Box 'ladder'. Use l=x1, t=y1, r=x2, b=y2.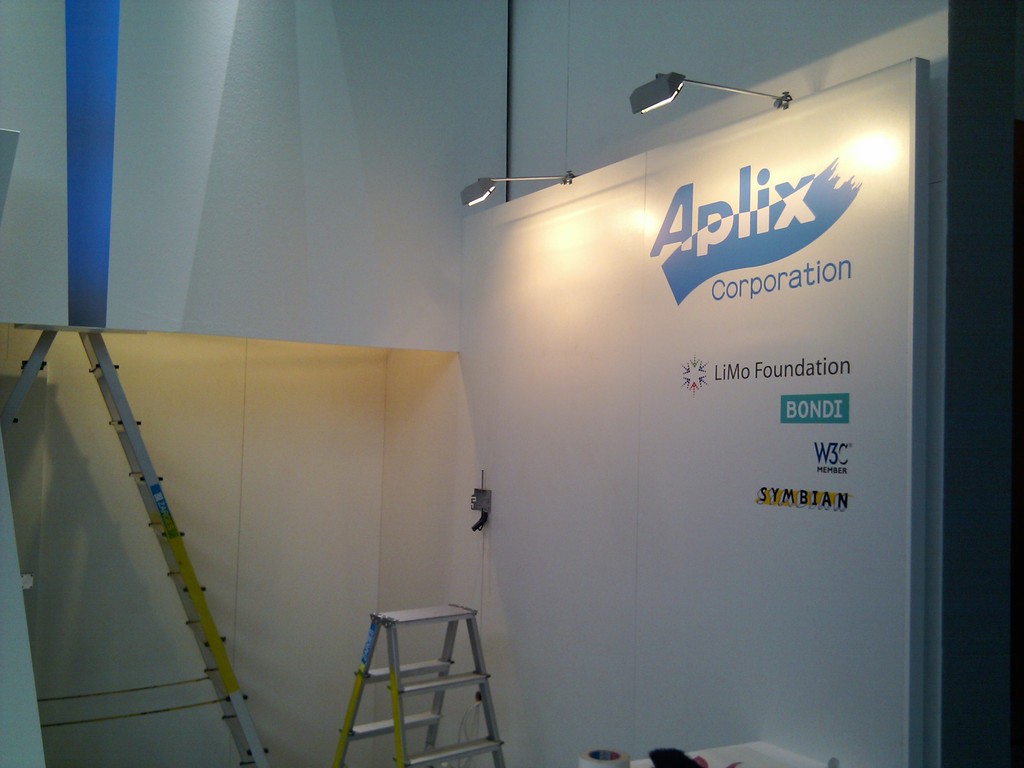
l=0, t=335, r=277, b=767.
